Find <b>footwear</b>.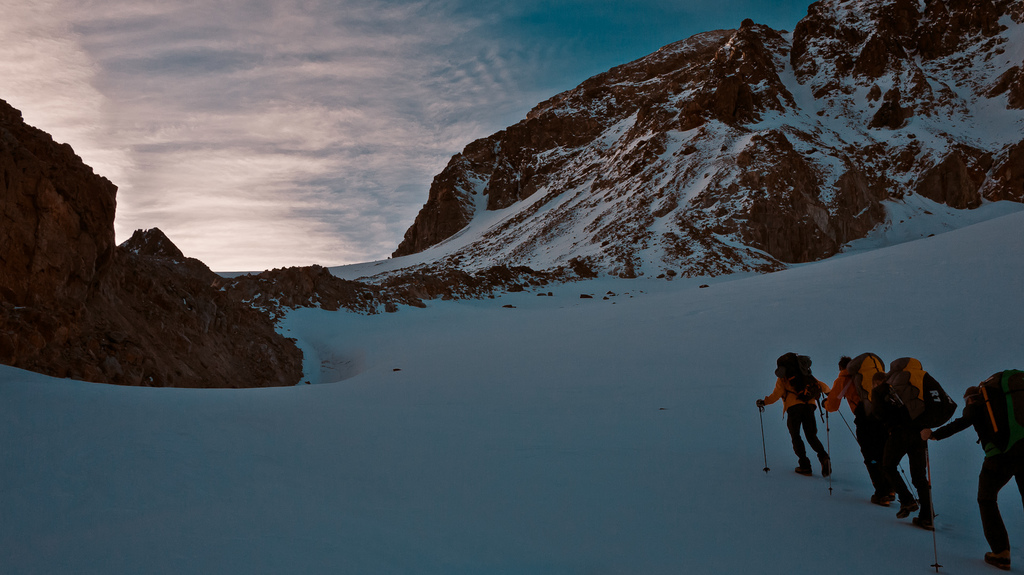
983,551,1014,573.
